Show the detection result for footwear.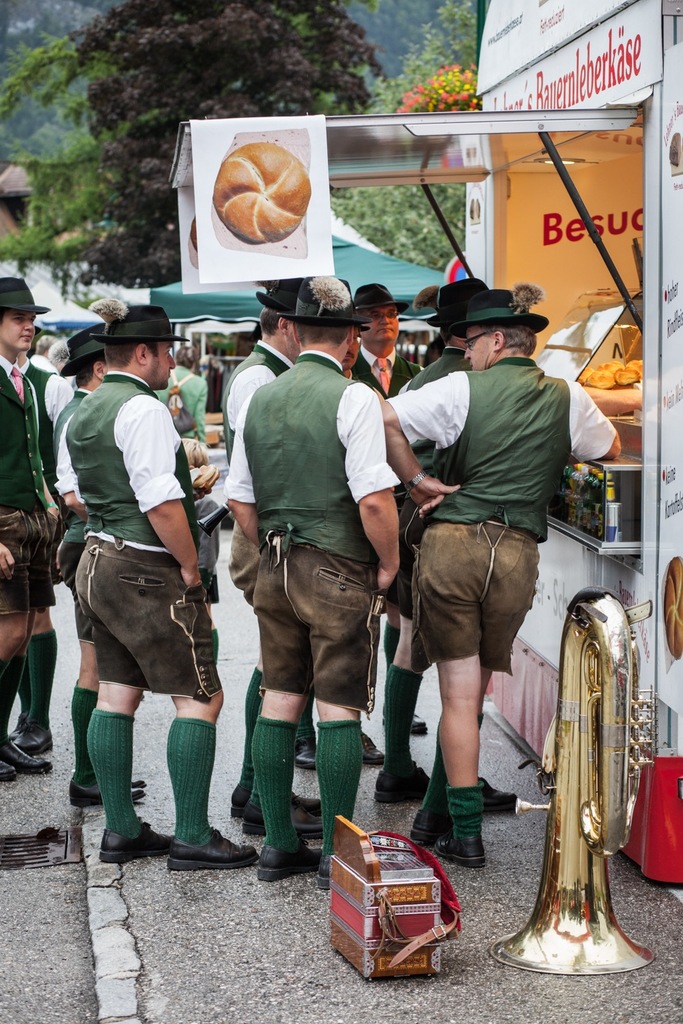
(x1=316, y1=862, x2=337, y2=892).
